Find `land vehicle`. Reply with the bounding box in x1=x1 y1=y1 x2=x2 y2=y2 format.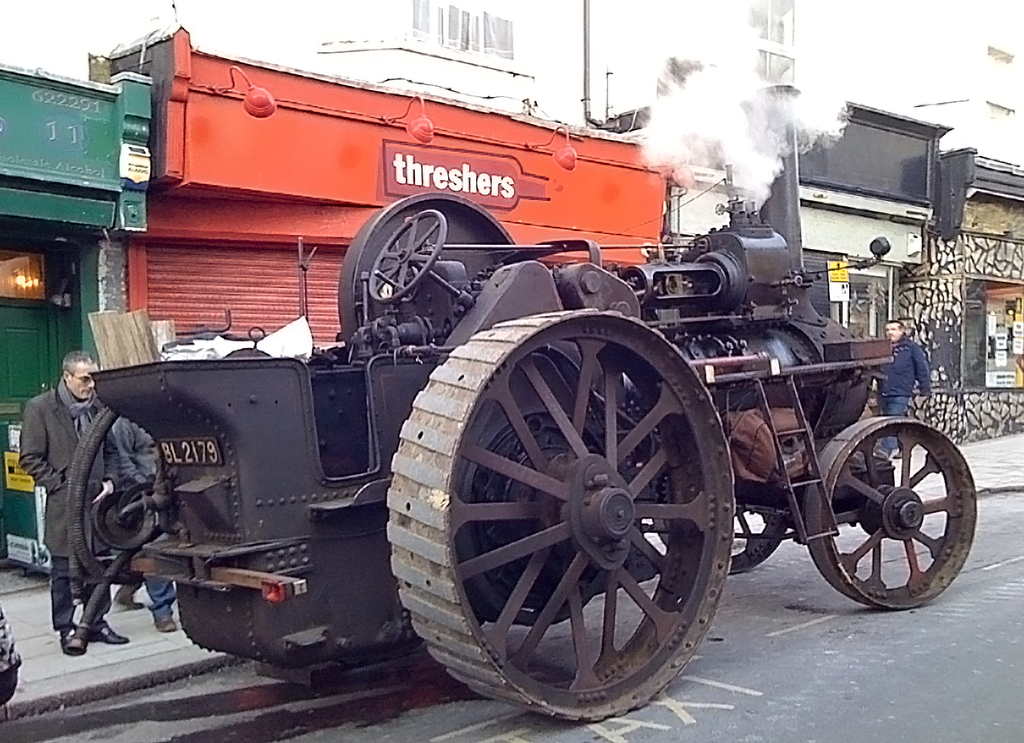
x1=0 y1=603 x2=22 y2=709.
